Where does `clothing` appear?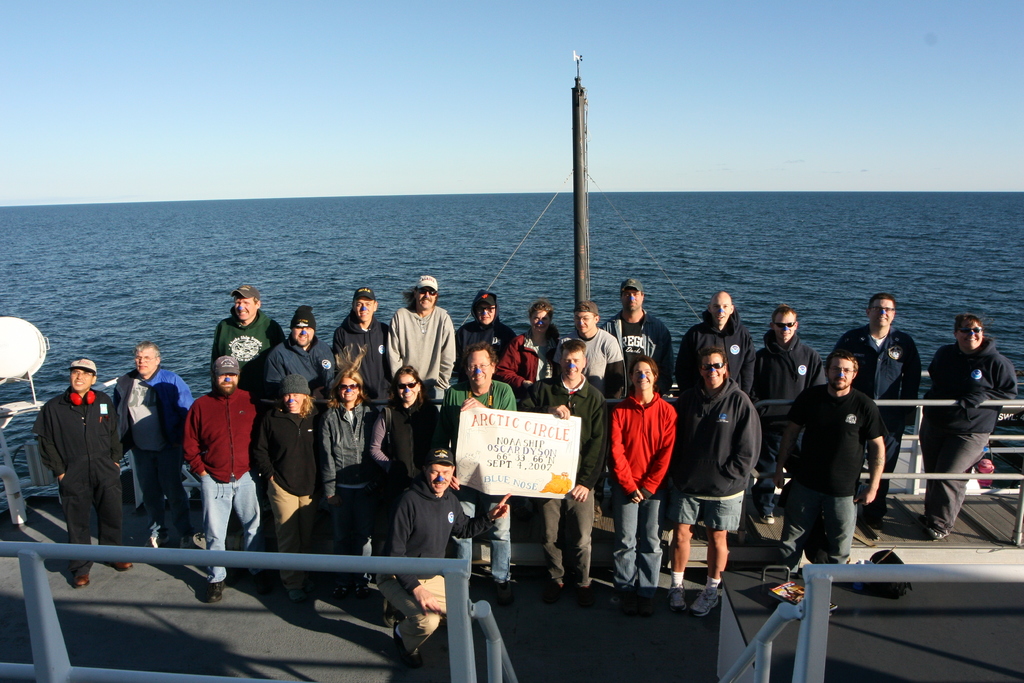
Appears at bbox(927, 336, 1023, 536).
